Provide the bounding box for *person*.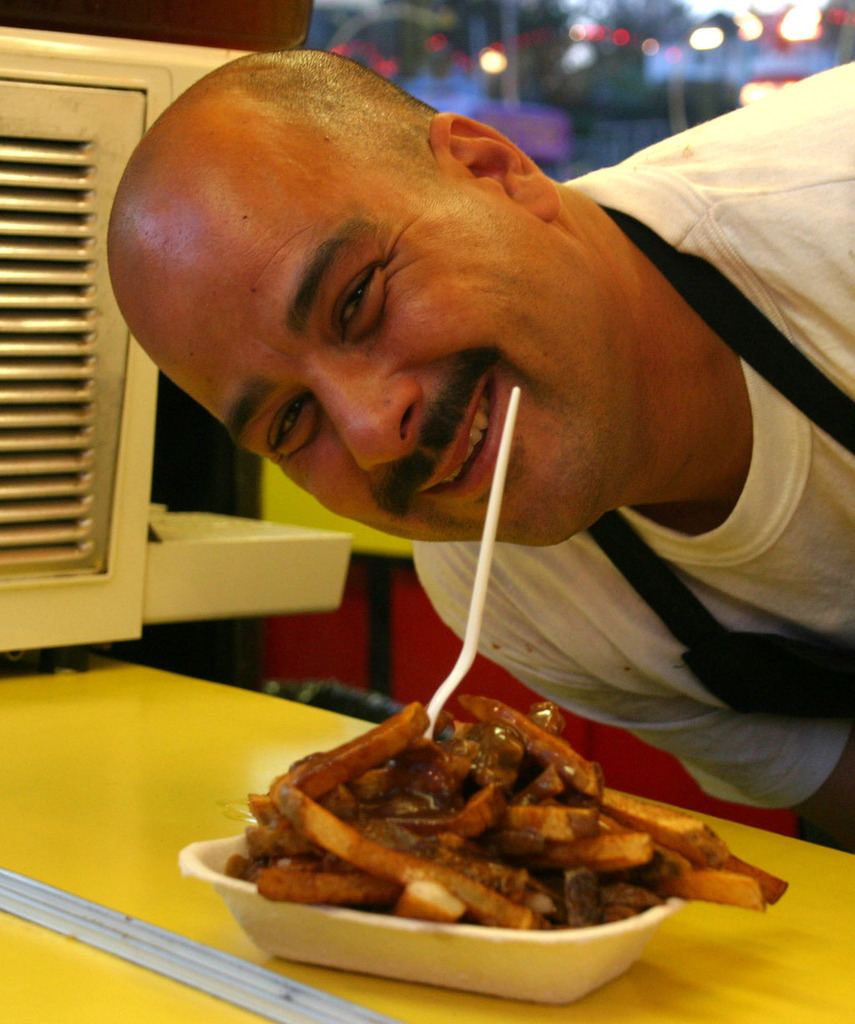
Rect(104, 47, 854, 868).
